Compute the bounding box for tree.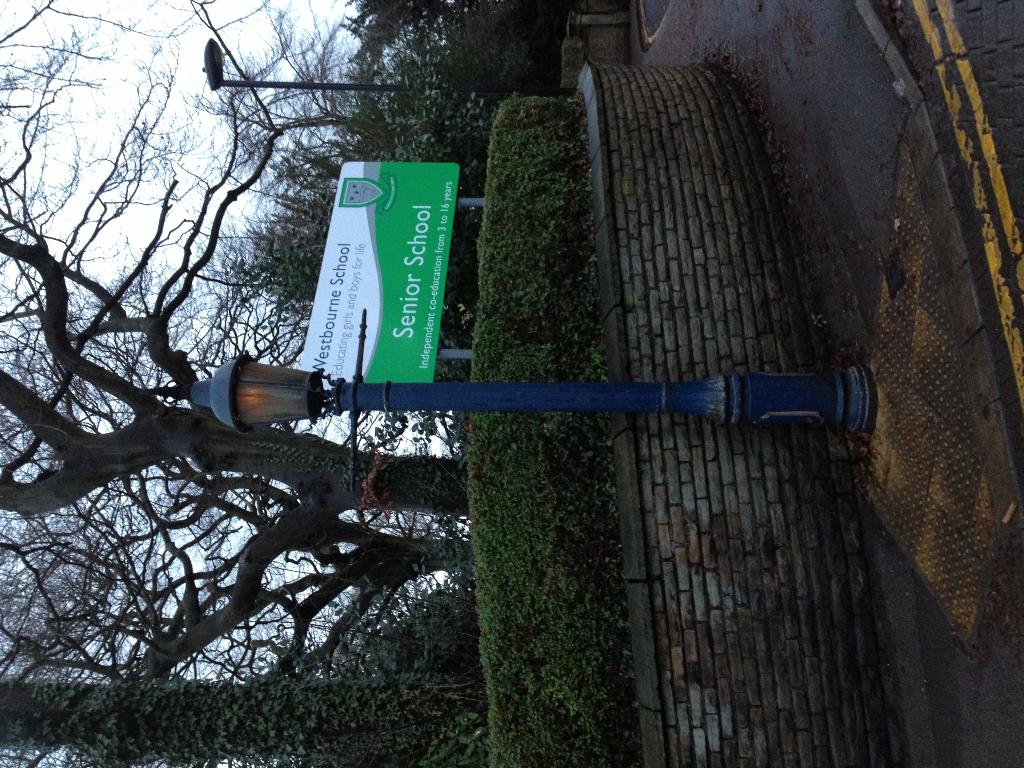
Rect(0, 0, 475, 767).
